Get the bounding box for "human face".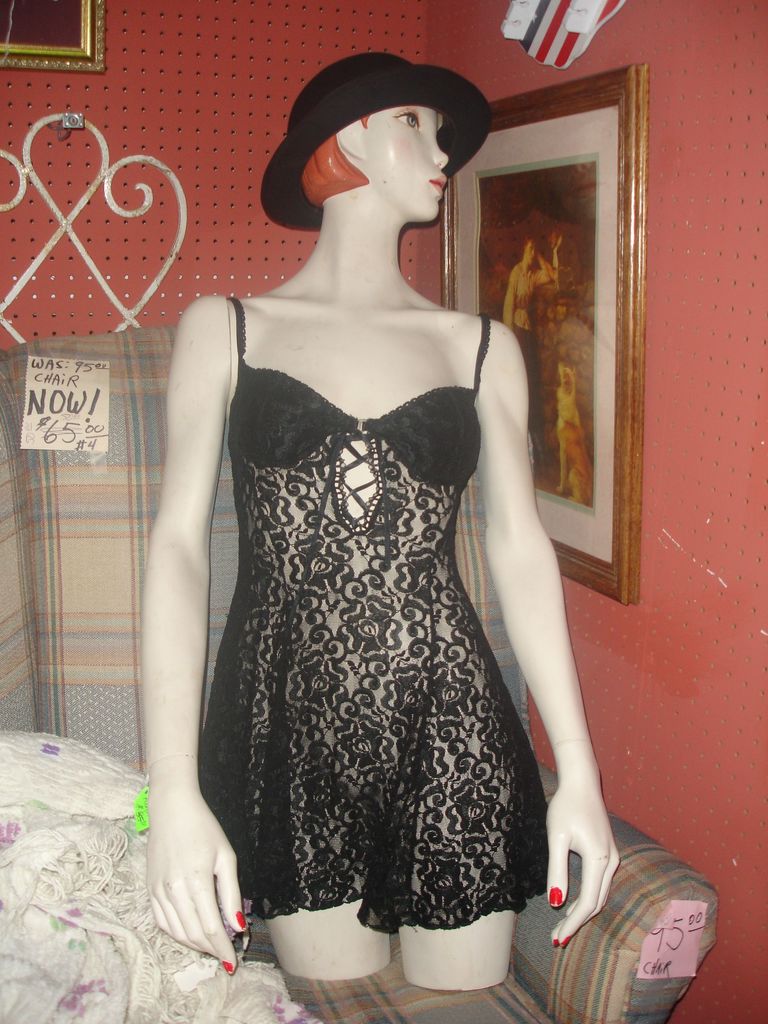
[x1=545, y1=303, x2=554, y2=321].
